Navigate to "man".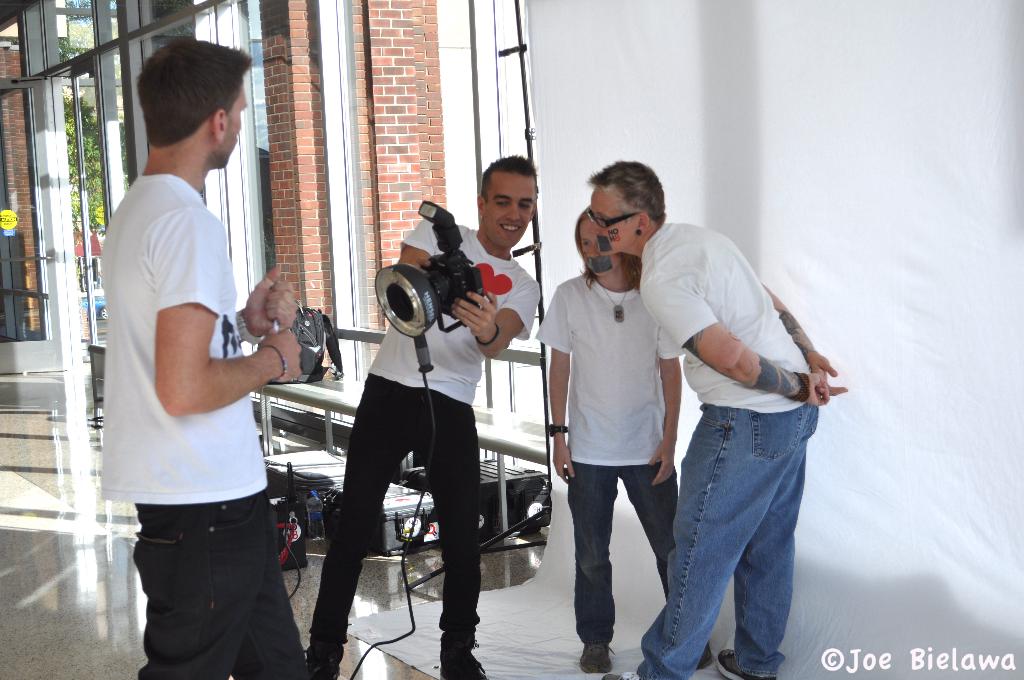
Navigation target: (left=304, top=158, right=535, bottom=679).
